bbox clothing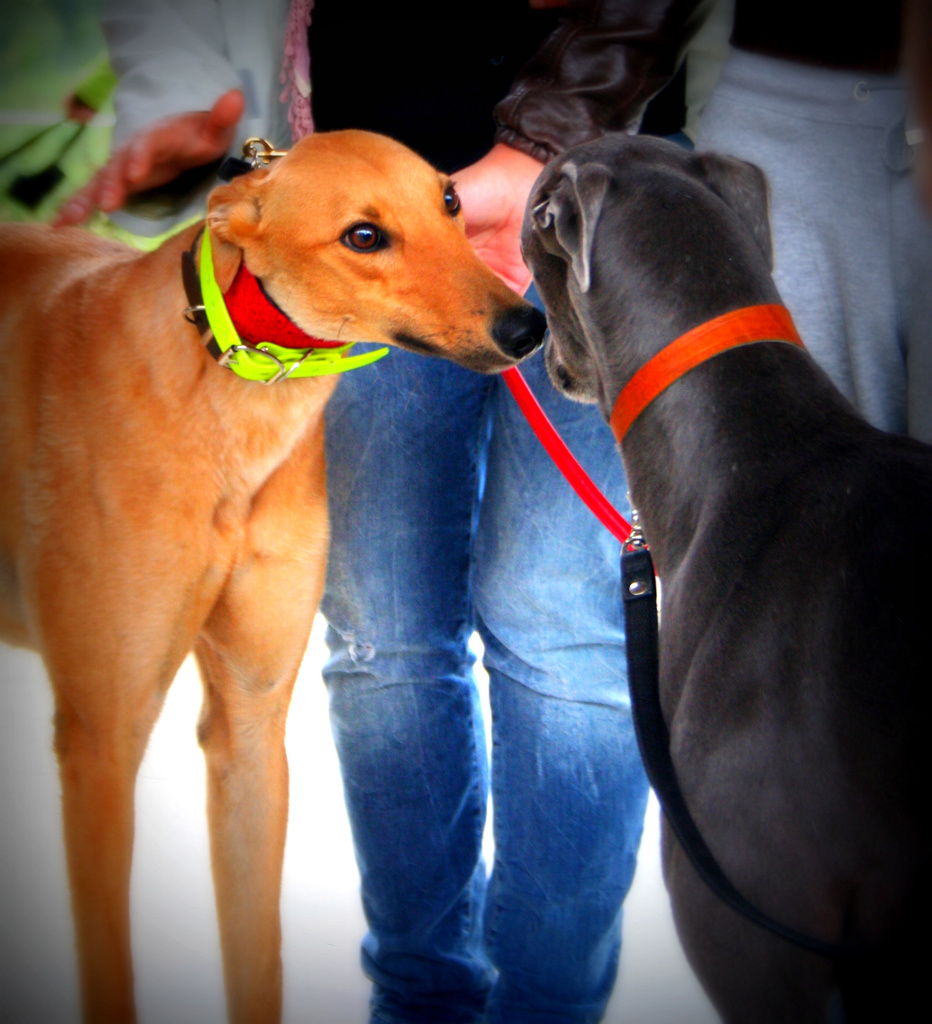
select_region(280, 0, 725, 1016)
